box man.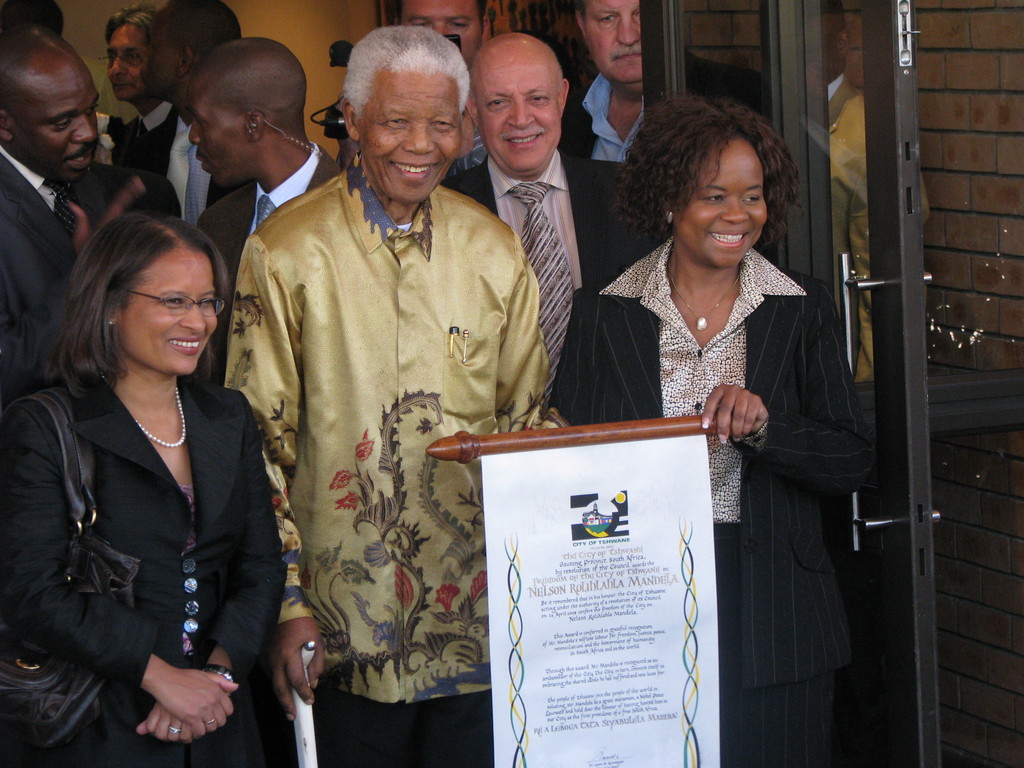
region(0, 28, 175, 404).
